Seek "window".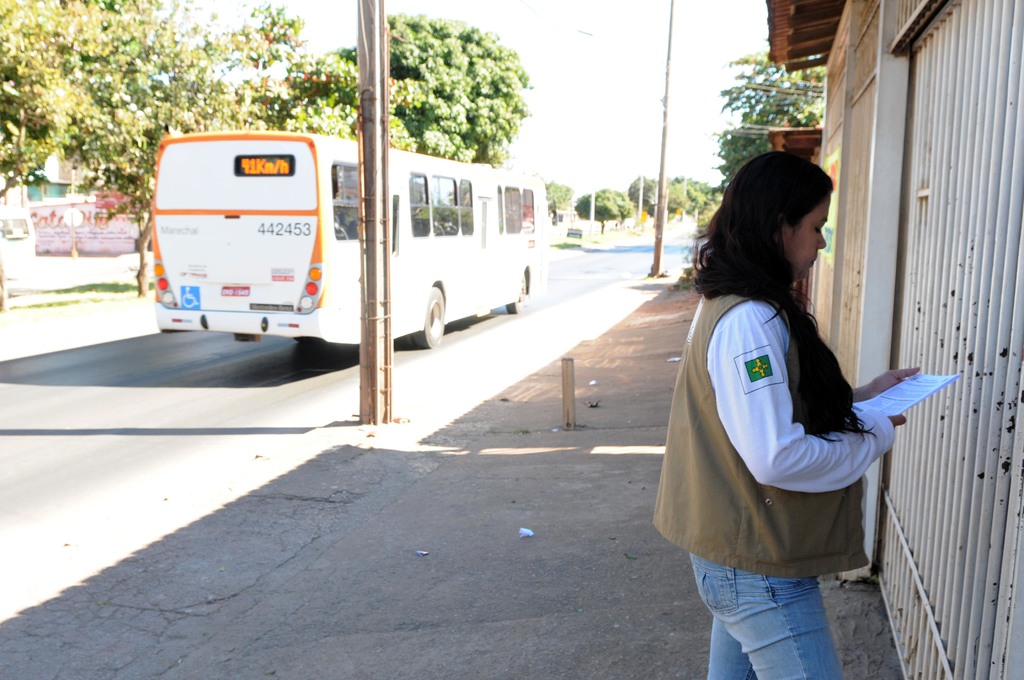
x1=325, y1=165, x2=367, y2=245.
